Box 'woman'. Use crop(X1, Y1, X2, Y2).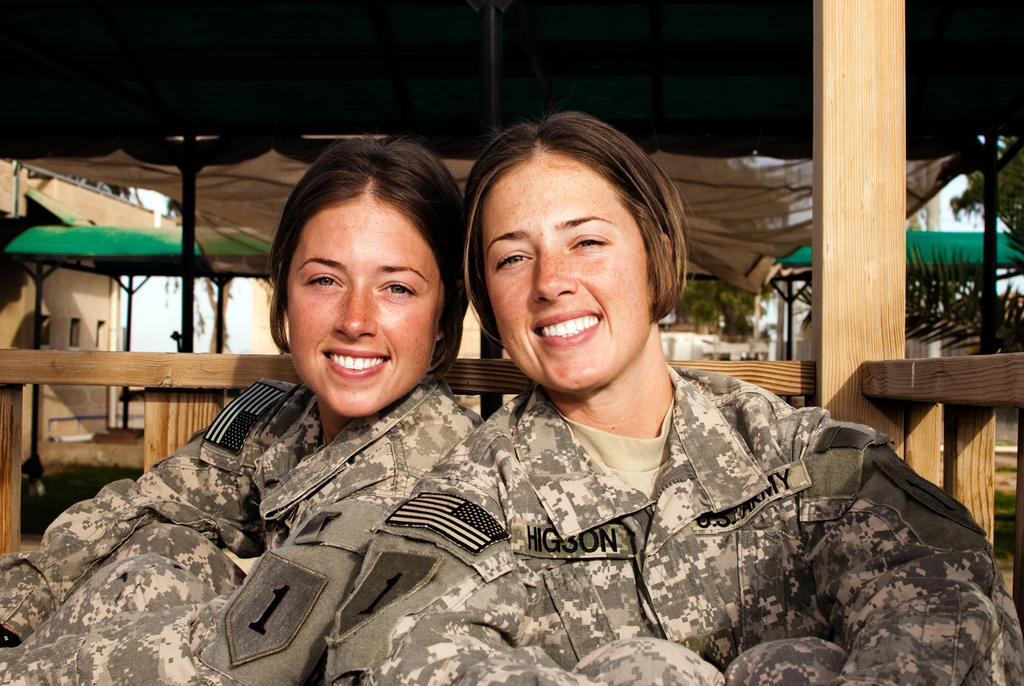
crop(323, 107, 1023, 685).
